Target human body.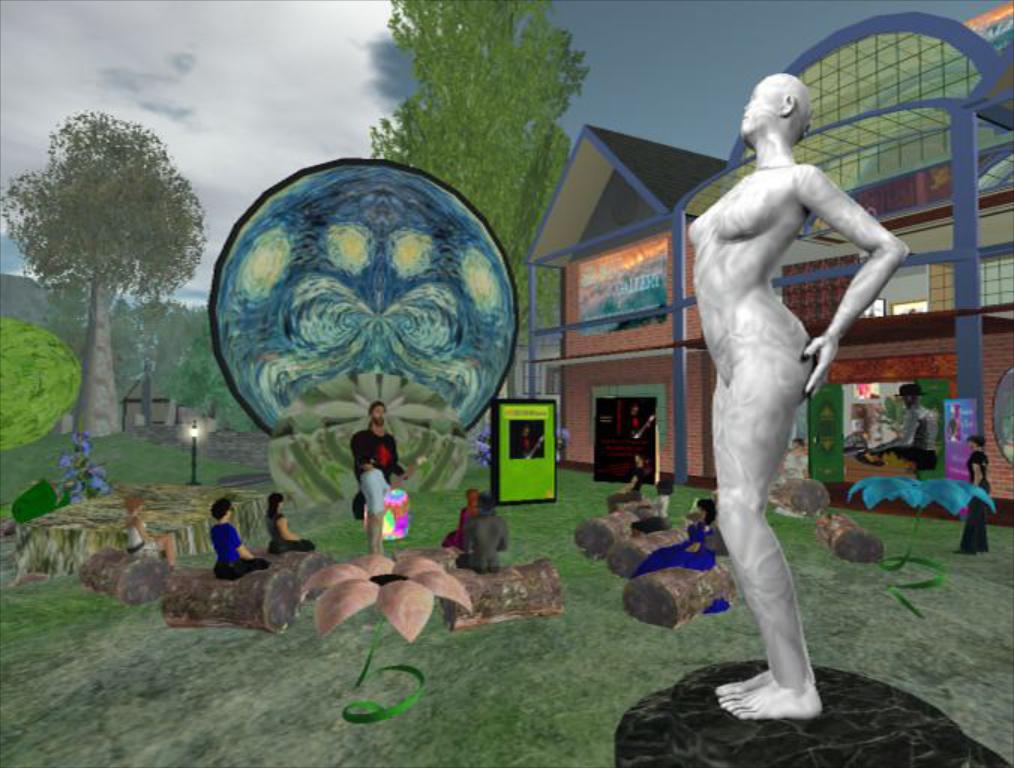
Target region: [x1=206, y1=498, x2=265, y2=577].
